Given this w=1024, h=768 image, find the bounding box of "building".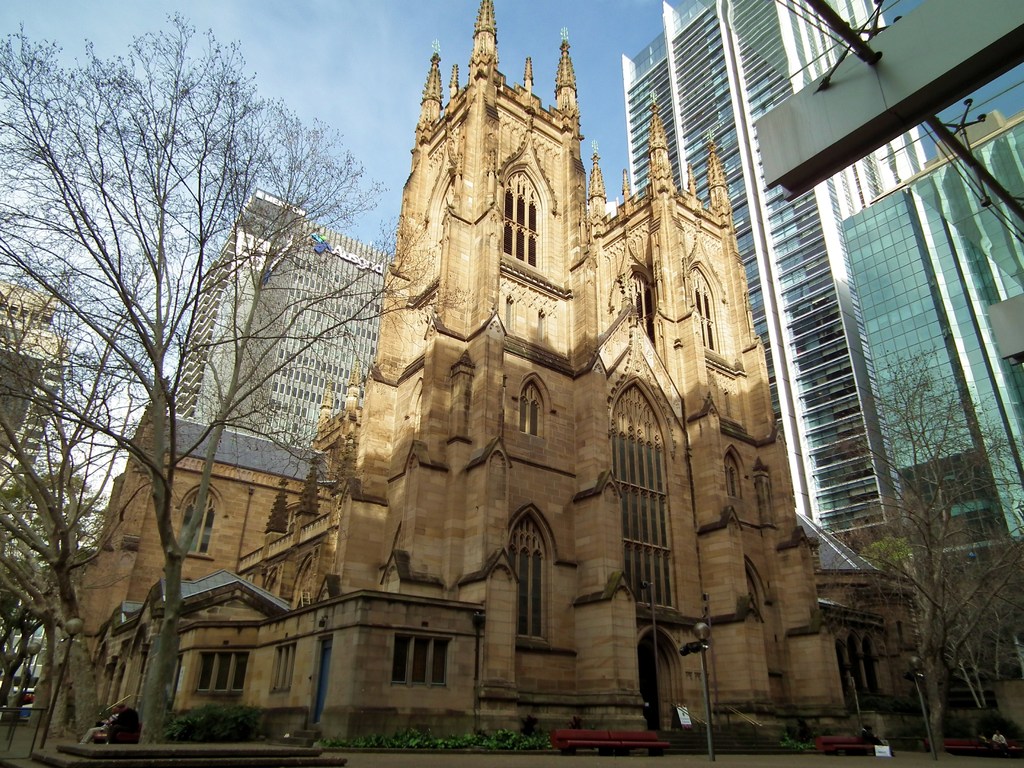
box(838, 105, 1023, 721).
